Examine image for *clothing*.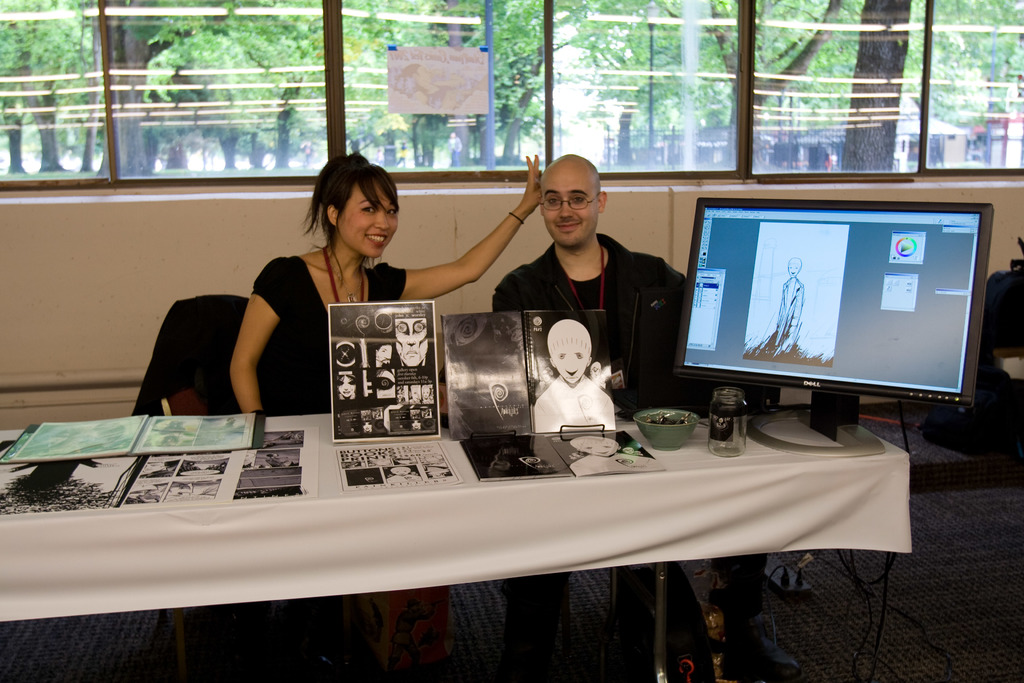
Examination result: bbox=(490, 232, 688, 415).
